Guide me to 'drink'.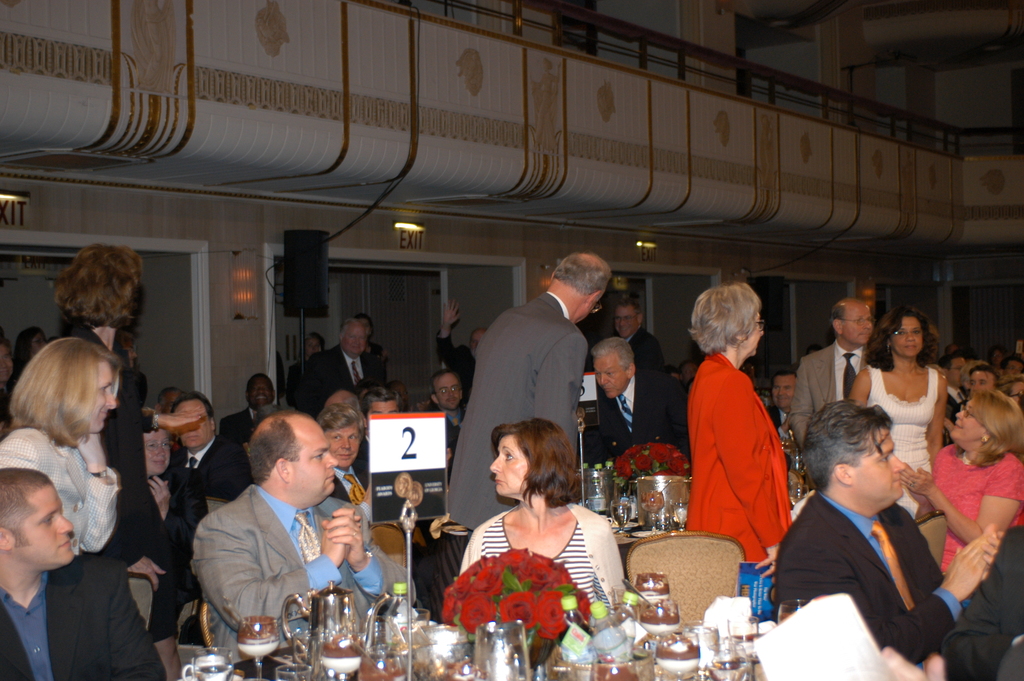
Guidance: <box>240,635,280,659</box>.
